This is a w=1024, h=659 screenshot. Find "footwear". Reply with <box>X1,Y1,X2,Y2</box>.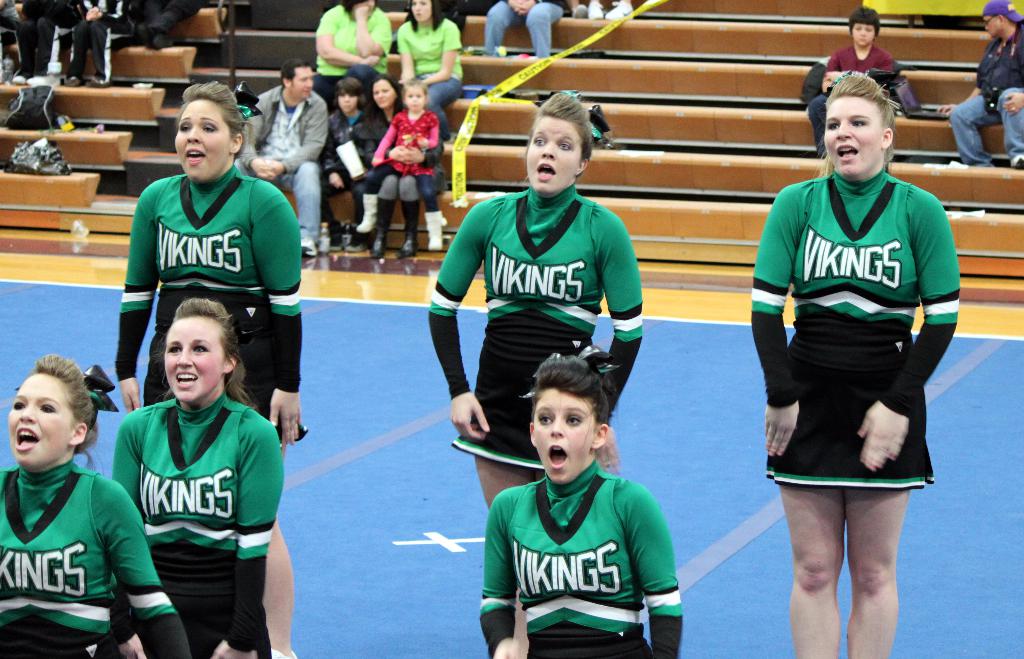
<box>344,228,367,254</box>.
